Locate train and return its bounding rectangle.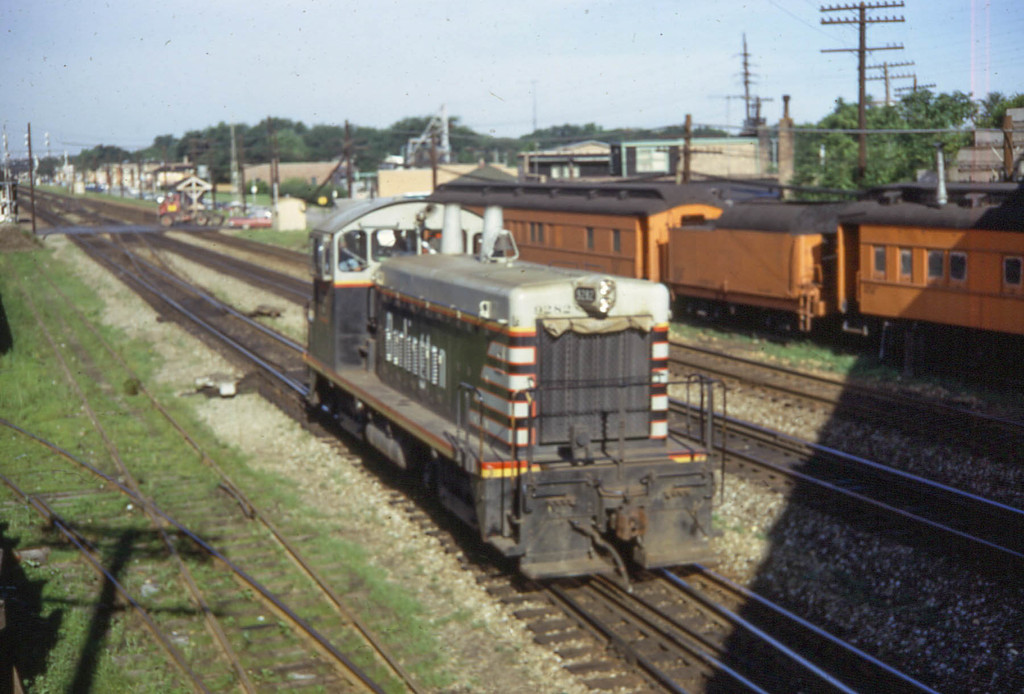
l=300, t=190, r=724, b=583.
